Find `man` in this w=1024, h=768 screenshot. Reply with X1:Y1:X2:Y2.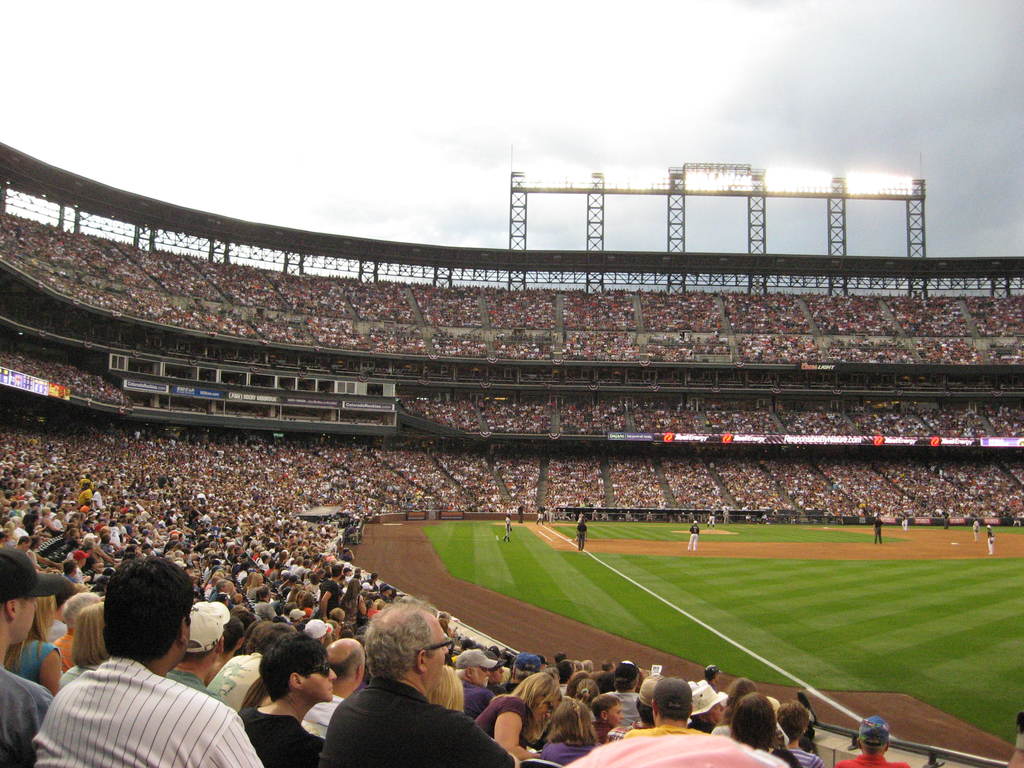
833:713:912:767.
